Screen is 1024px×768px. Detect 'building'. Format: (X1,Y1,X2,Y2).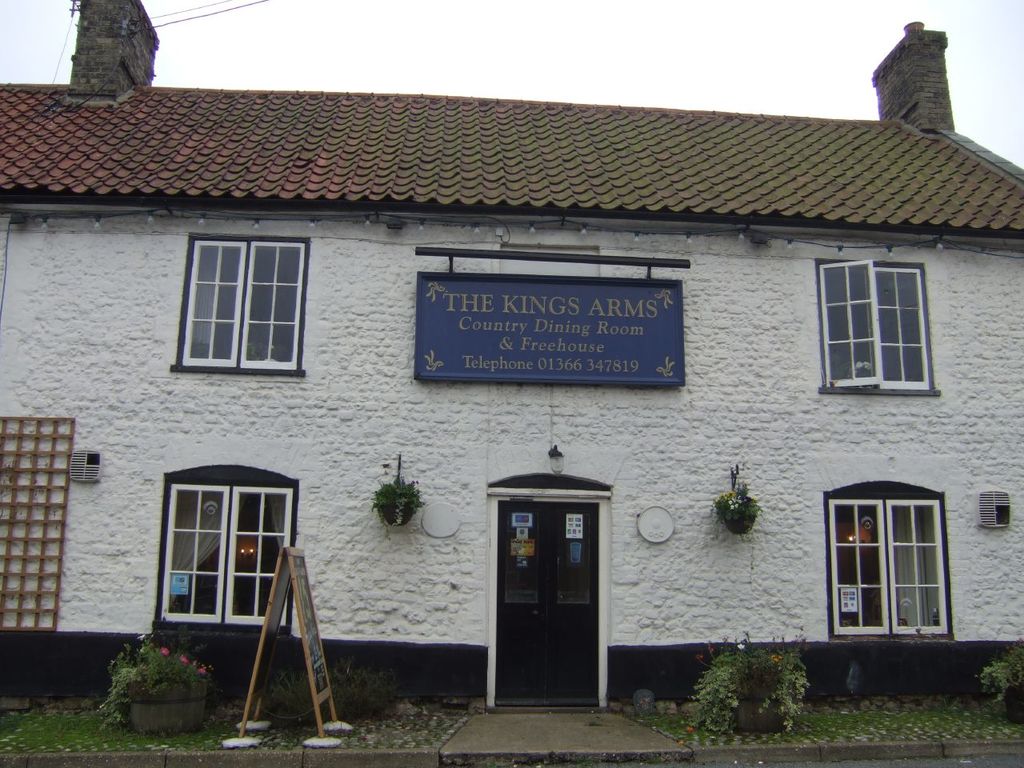
(2,0,1023,707).
